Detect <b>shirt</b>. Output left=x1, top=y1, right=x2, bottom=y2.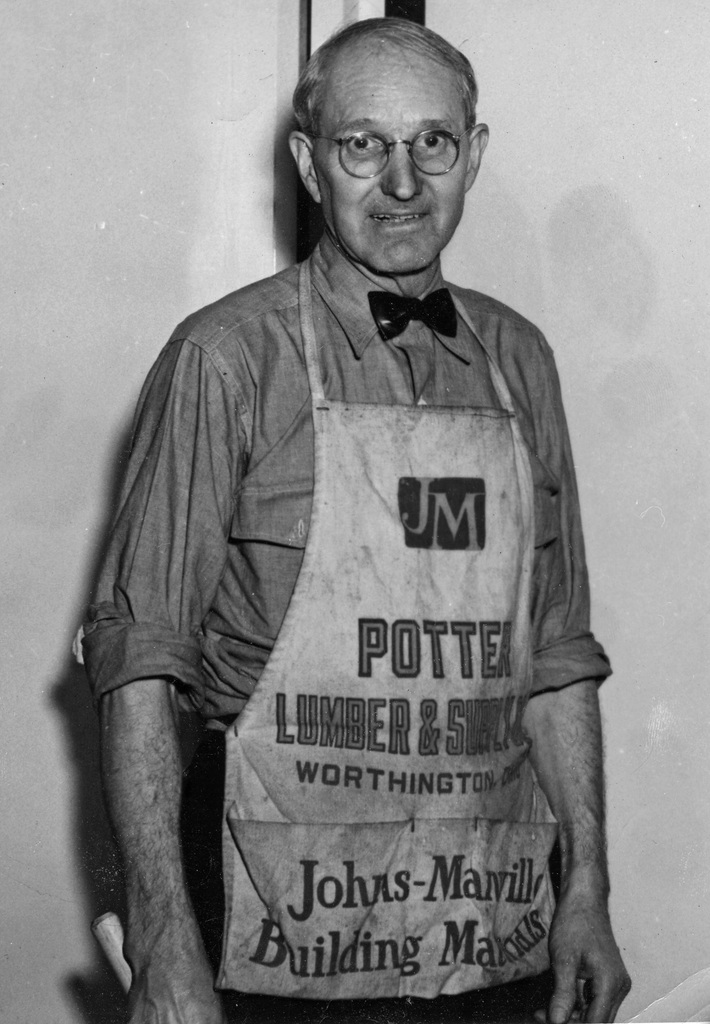
left=74, top=234, right=615, bottom=736.
